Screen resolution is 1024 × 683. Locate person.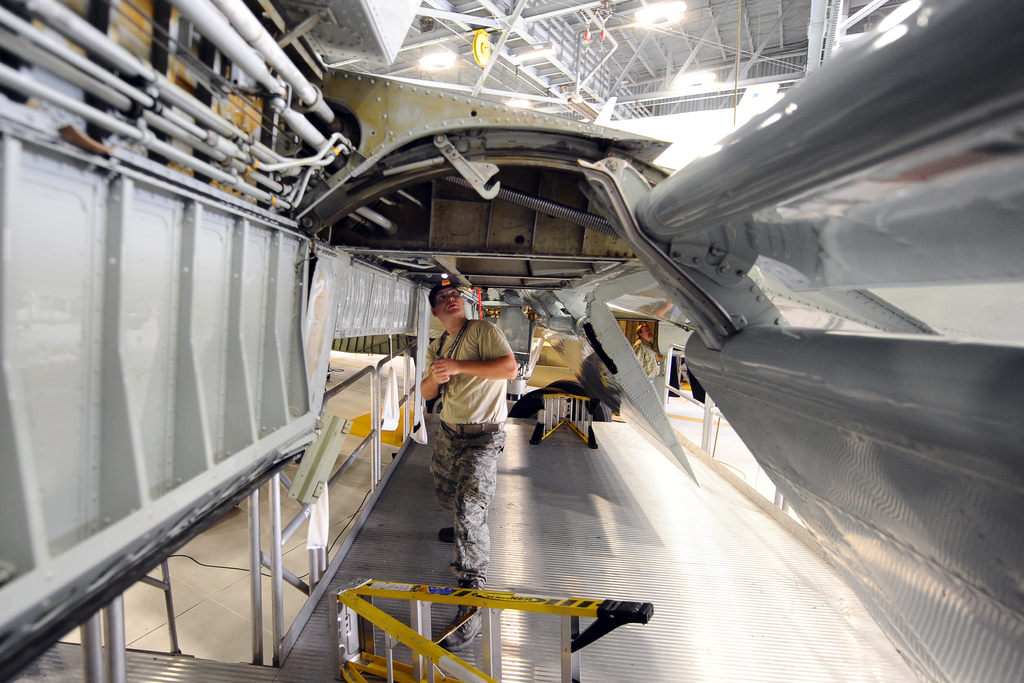
(x1=412, y1=269, x2=521, y2=650).
